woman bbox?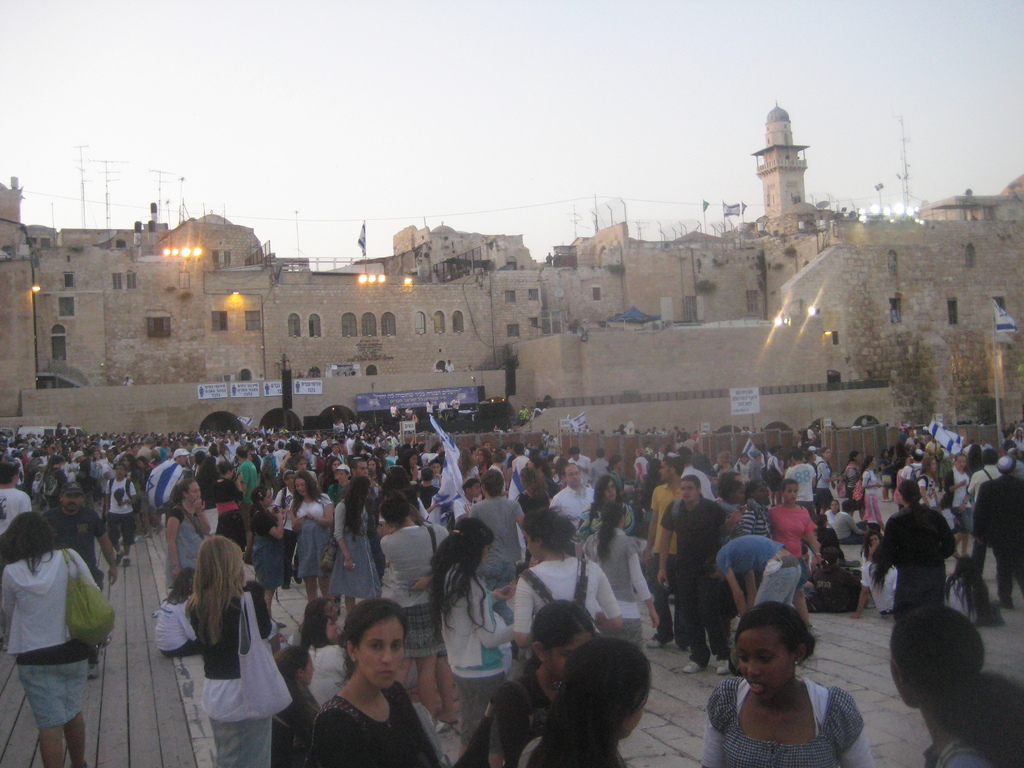
locate(148, 566, 206, 660)
